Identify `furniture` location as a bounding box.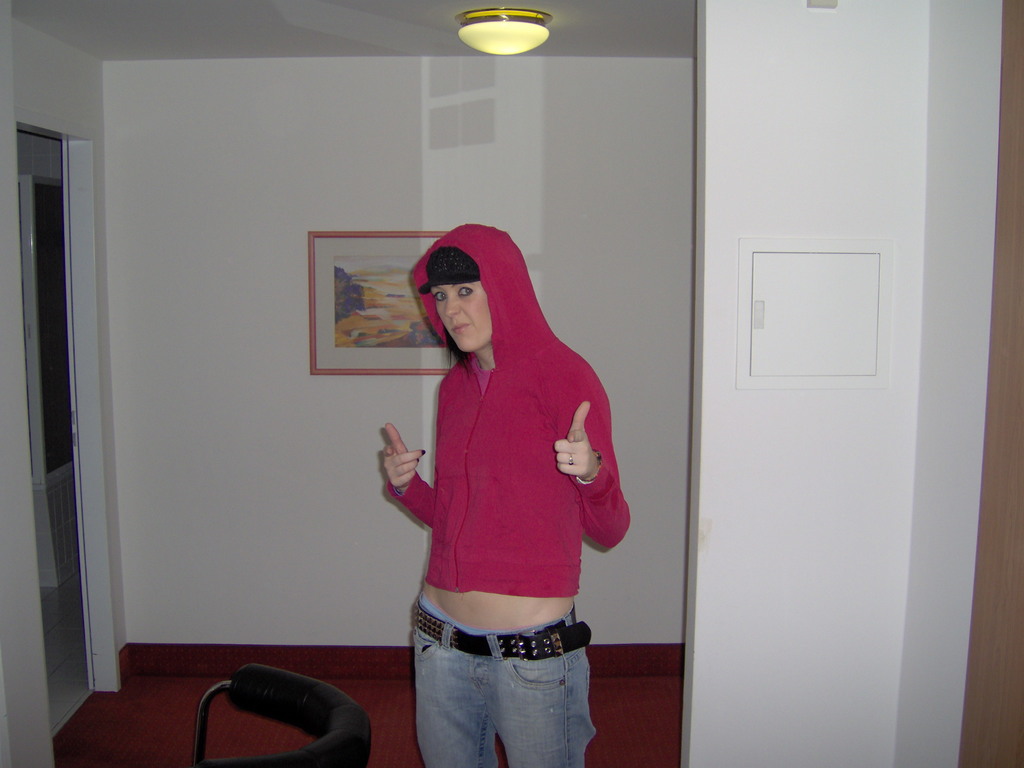
rect(189, 659, 372, 767).
